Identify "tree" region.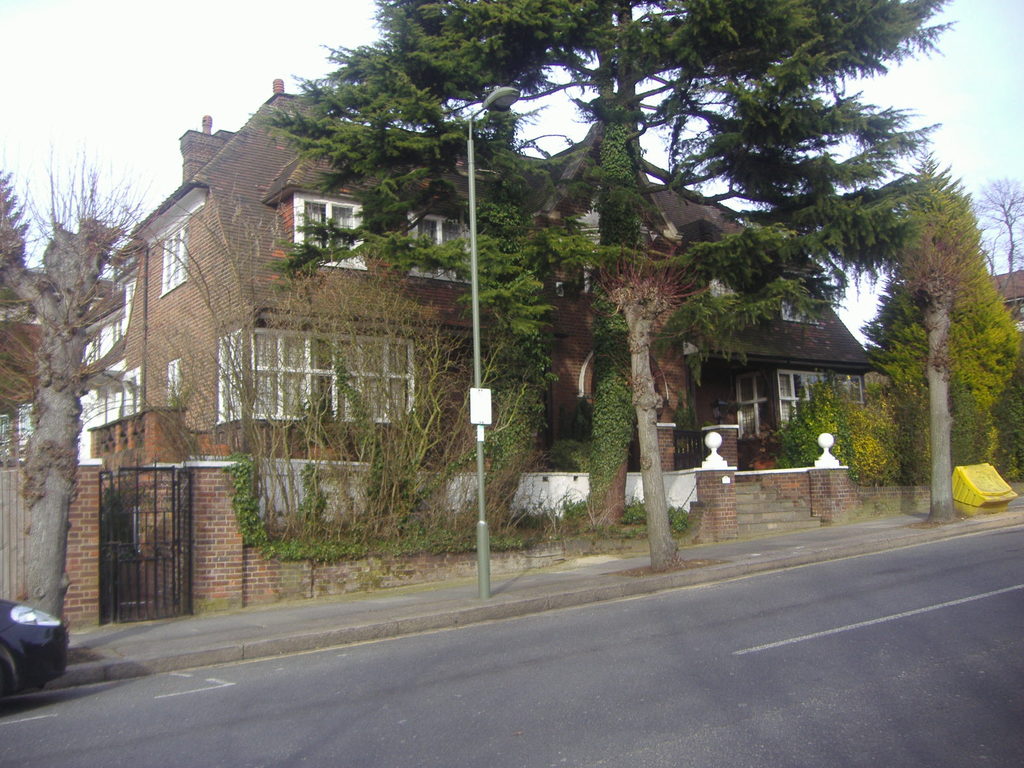
Region: (972, 177, 1023, 331).
